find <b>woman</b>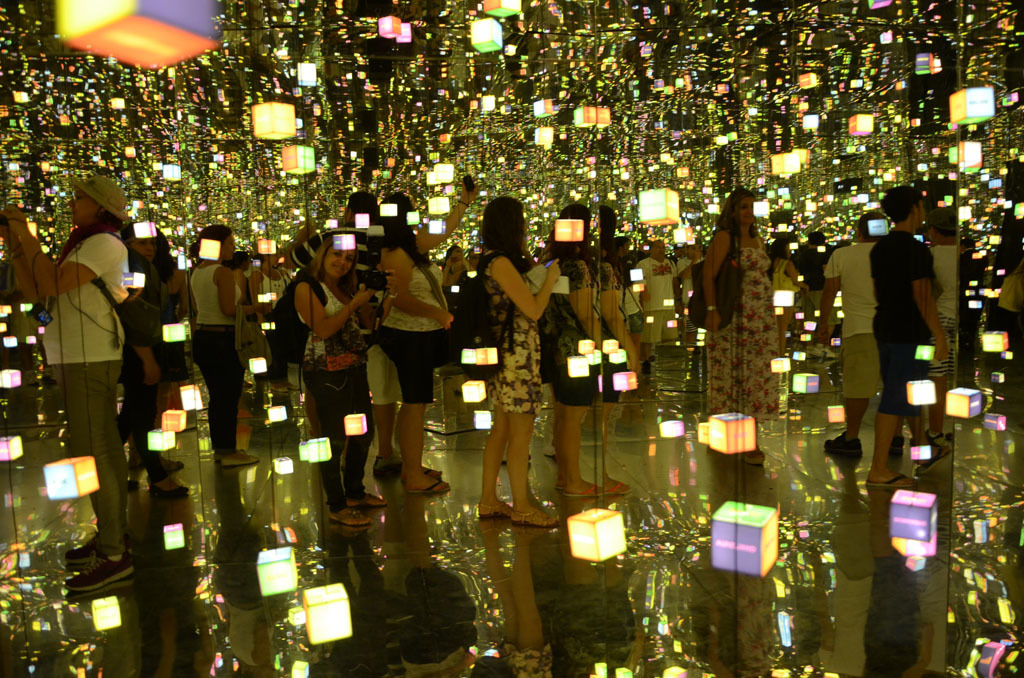
bbox(537, 200, 612, 499)
